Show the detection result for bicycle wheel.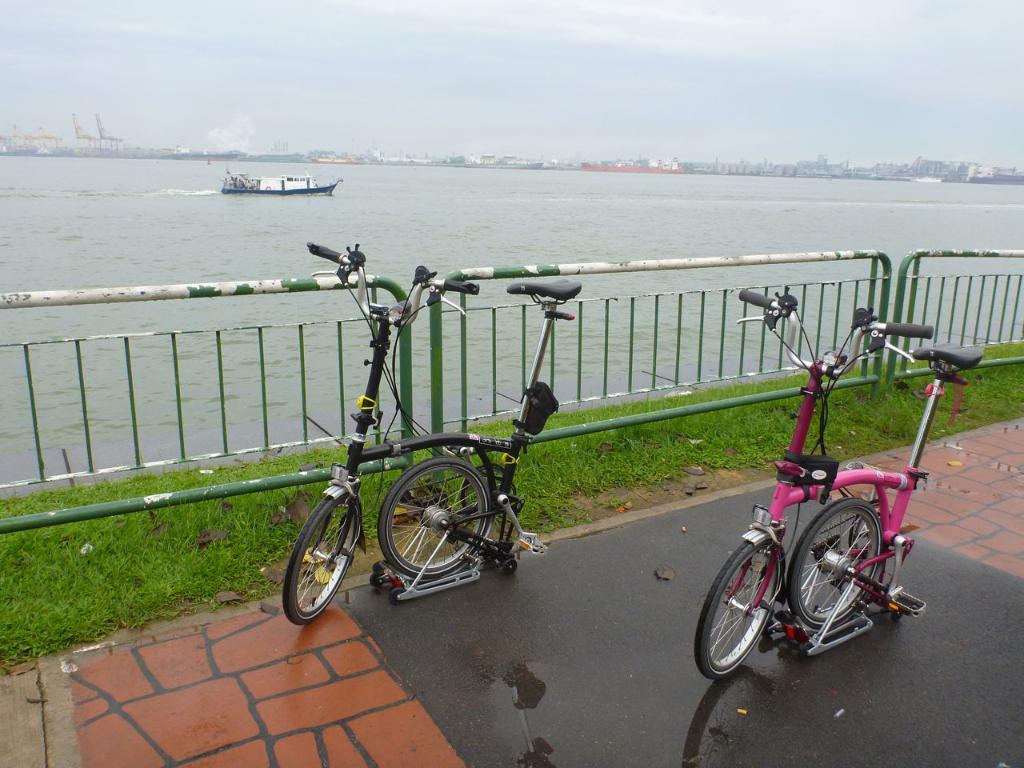
<box>377,458,491,578</box>.
